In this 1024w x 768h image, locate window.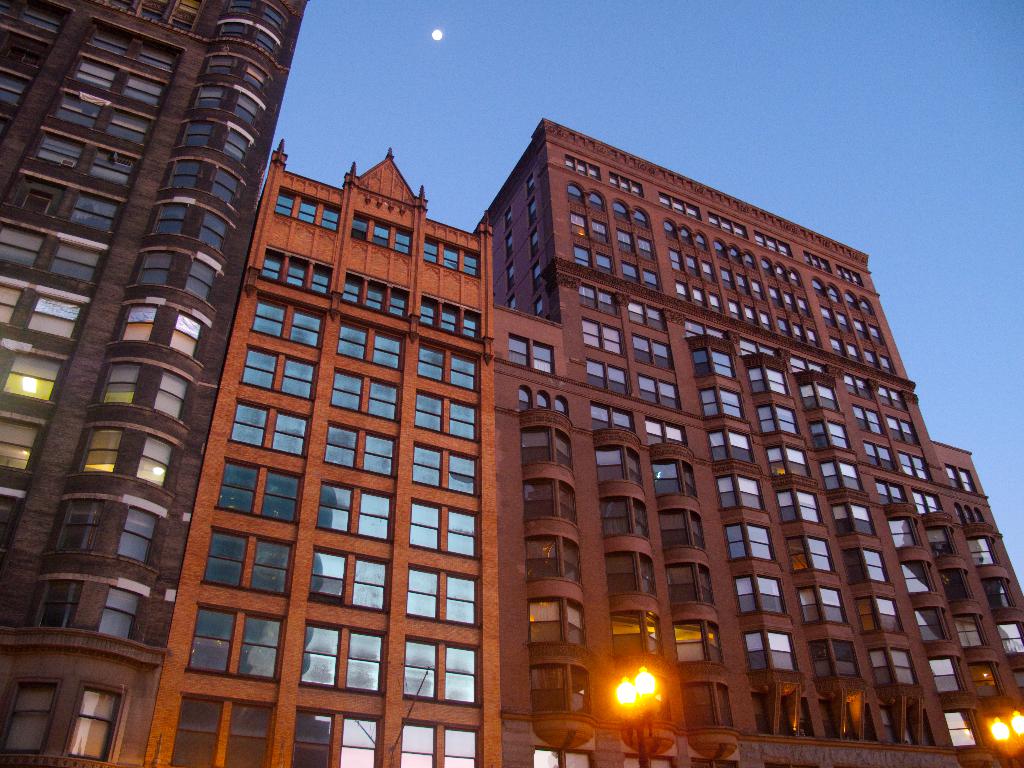
Bounding box: Rect(144, 207, 233, 254).
